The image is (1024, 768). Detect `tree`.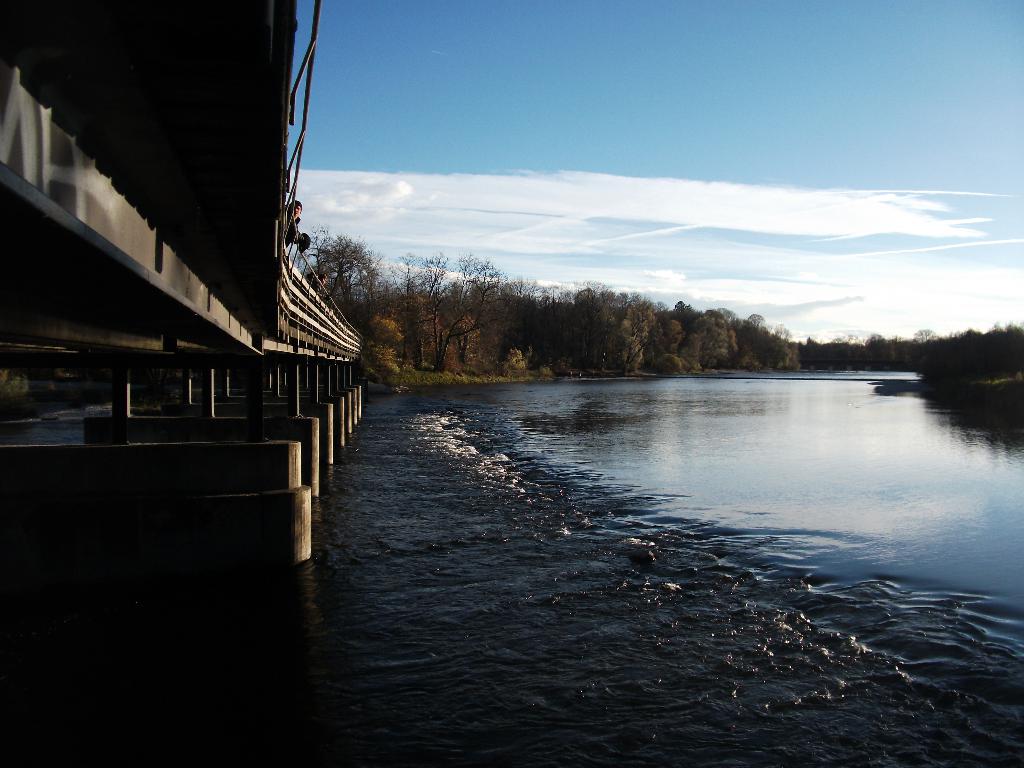
Detection: locate(668, 295, 694, 349).
